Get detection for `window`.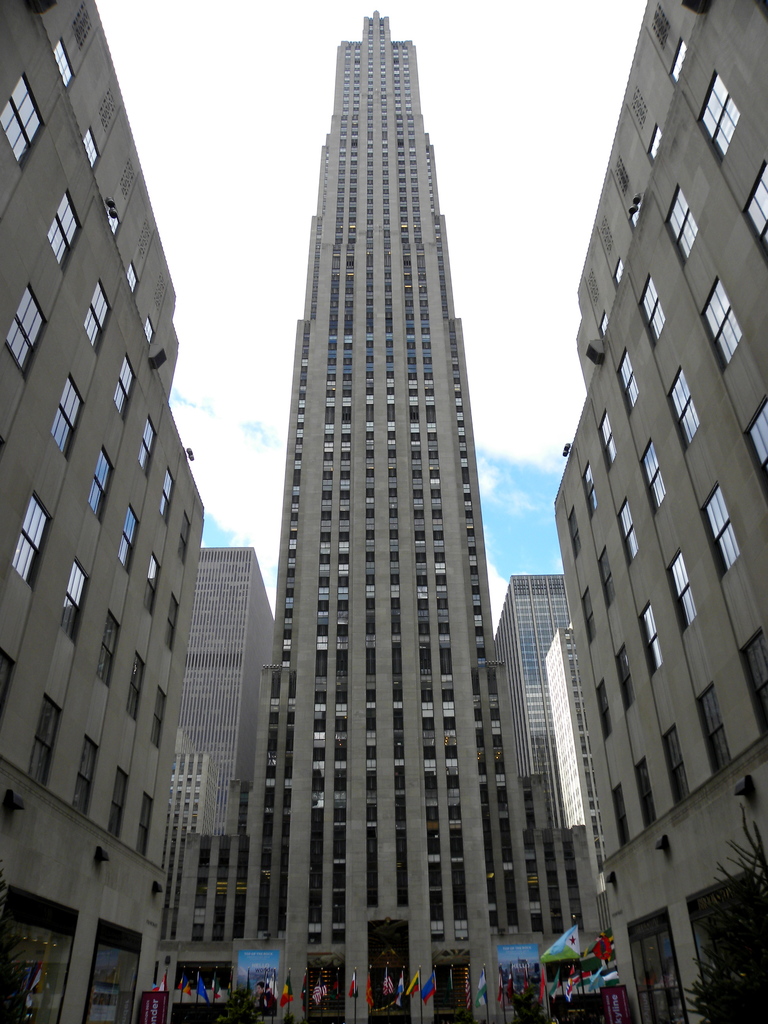
Detection: <region>738, 627, 767, 742</region>.
